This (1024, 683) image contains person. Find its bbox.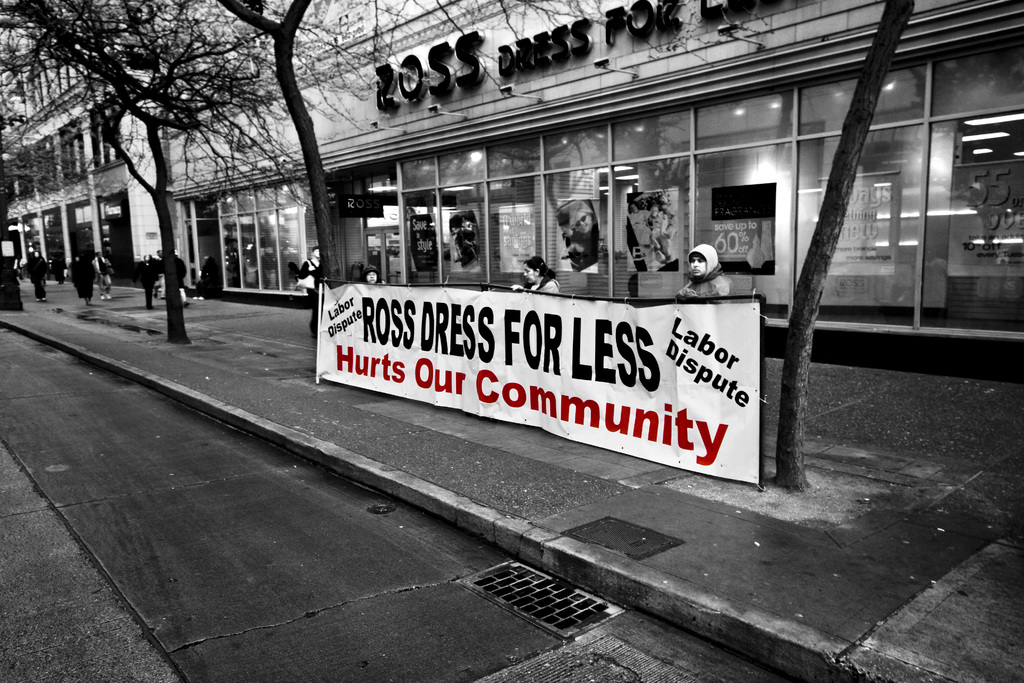
{"left": 675, "top": 243, "right": 740, "bottom": 308}.
